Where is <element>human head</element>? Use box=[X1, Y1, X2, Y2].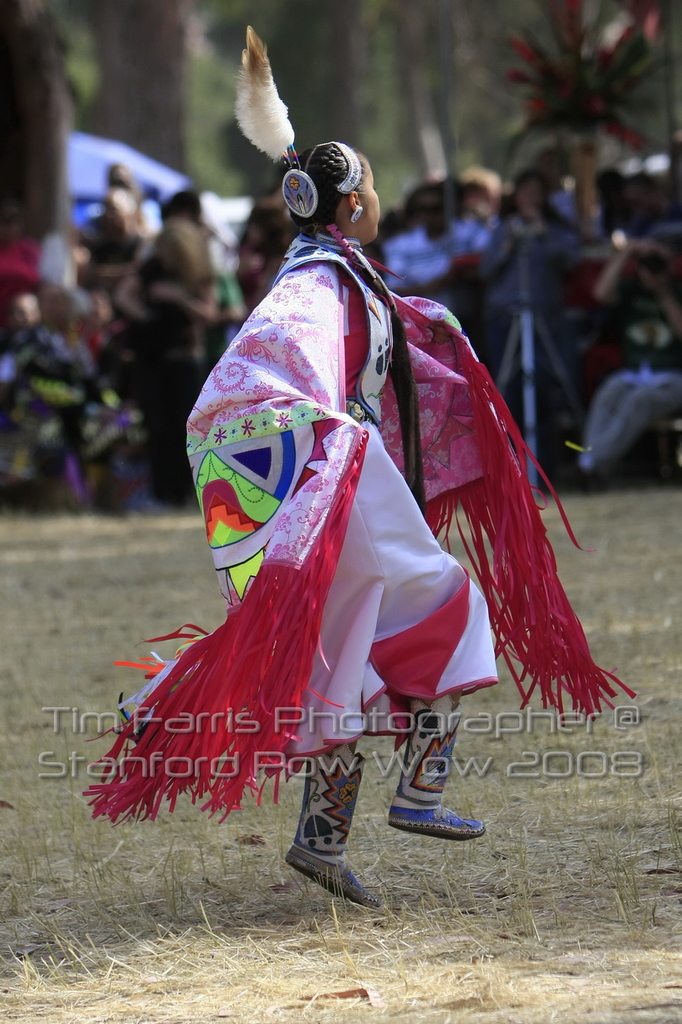
box=[276, 122, 382, 237].
